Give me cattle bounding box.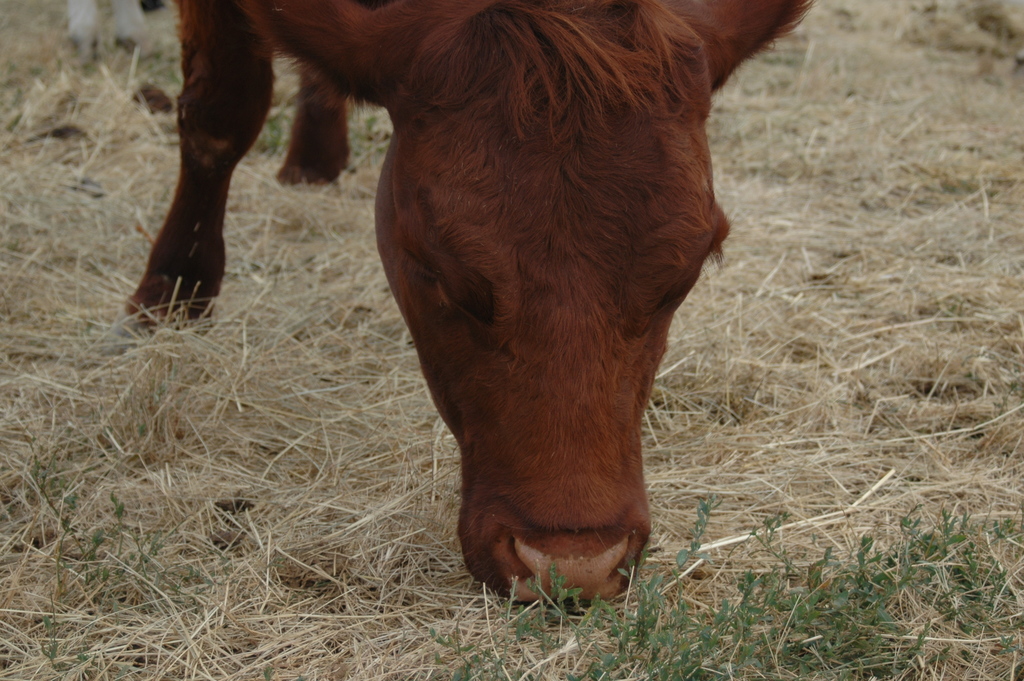
x1=56, y1=0, x2=169, y2=62.
